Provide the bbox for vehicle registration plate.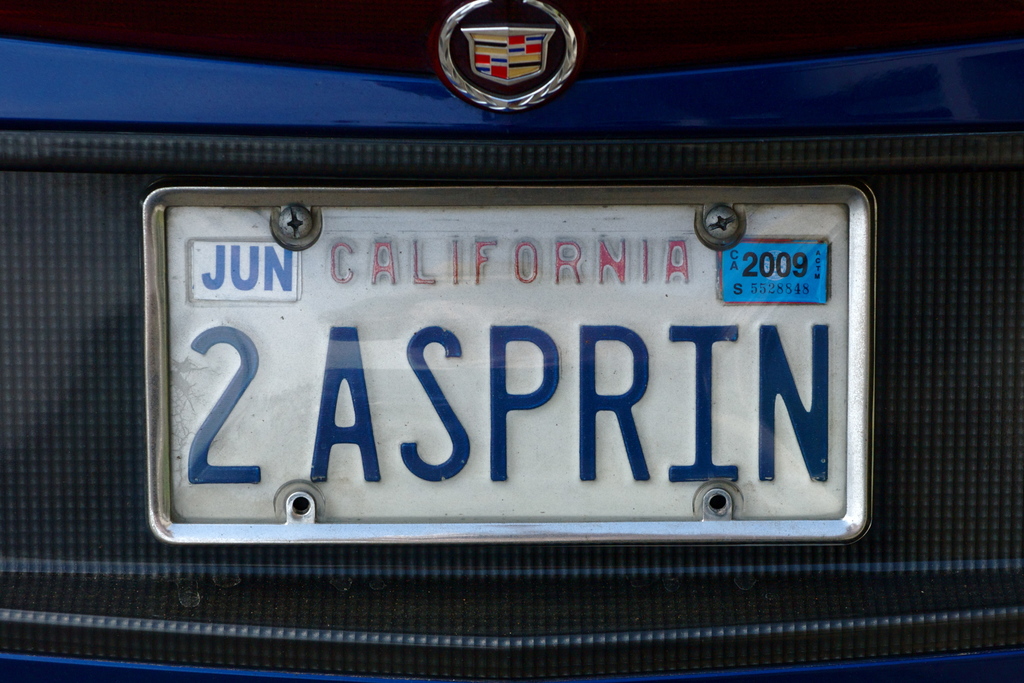
(147,183,870,538).
